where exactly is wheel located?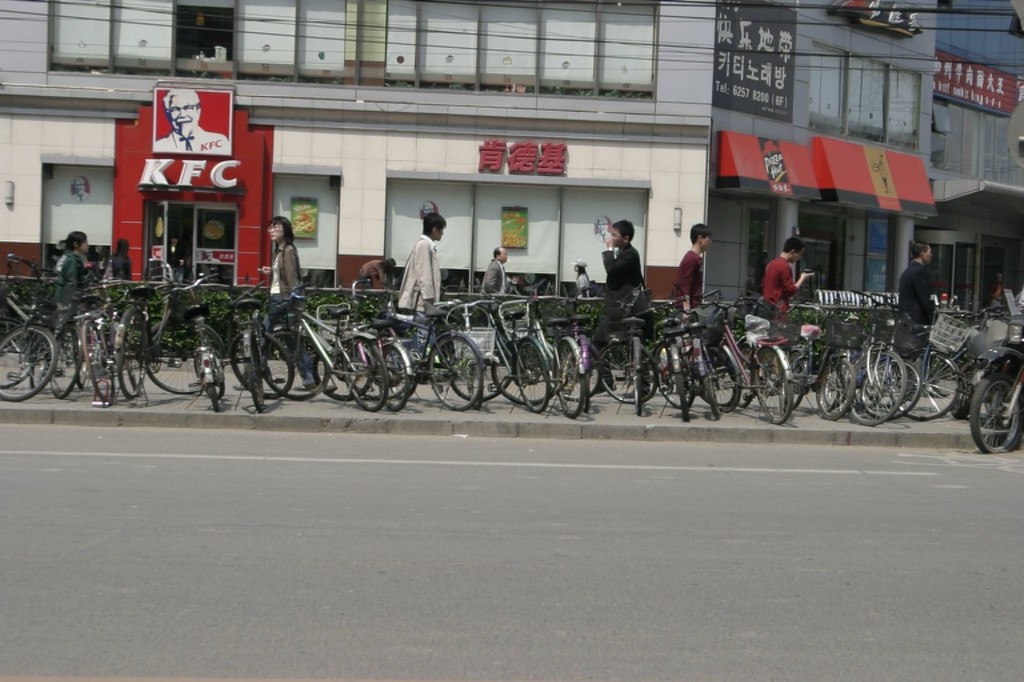
Its bounding box is region(556, 344, 605, 403).
